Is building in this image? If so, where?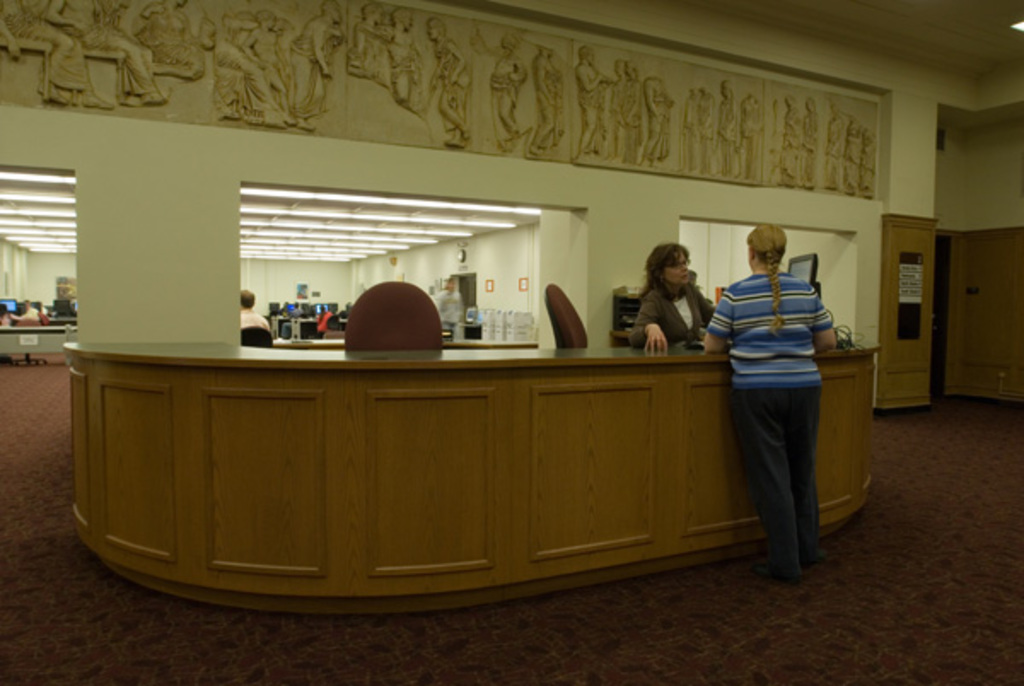
Yes, at (0, 0, 1022, 684).
